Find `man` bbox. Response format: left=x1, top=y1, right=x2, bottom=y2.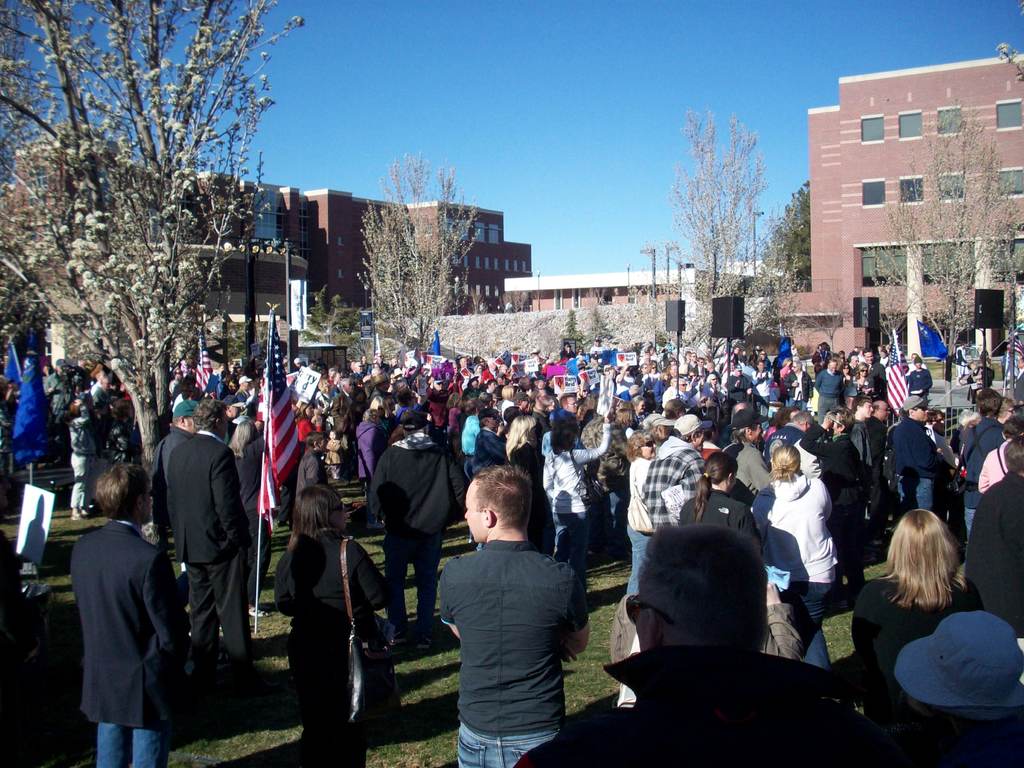
left=592, top=340, right=607, bottom=353.
